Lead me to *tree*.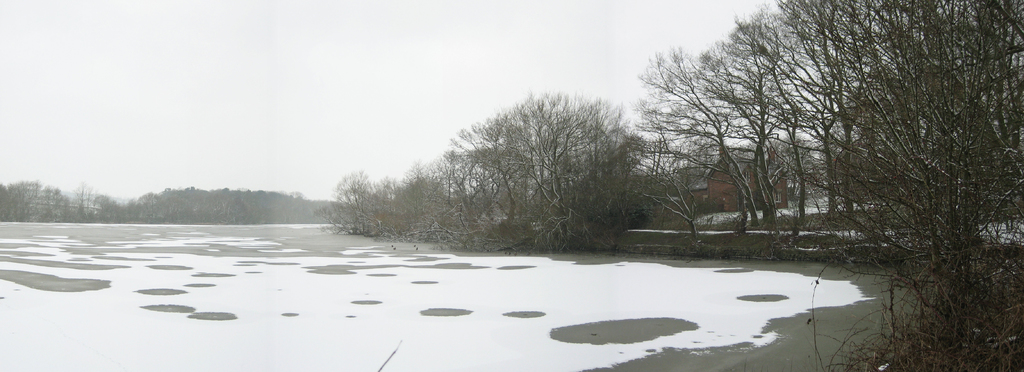
Lead to [632,21,791,238].
